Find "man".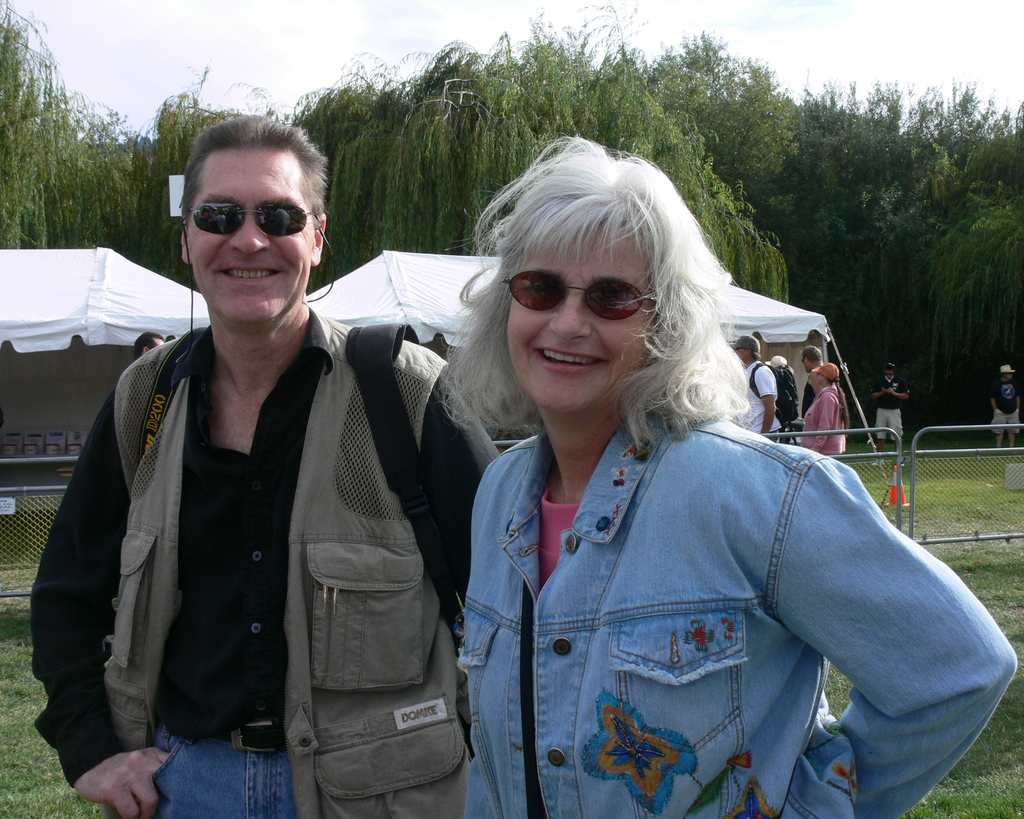
box(799, 345, 828, 421).
